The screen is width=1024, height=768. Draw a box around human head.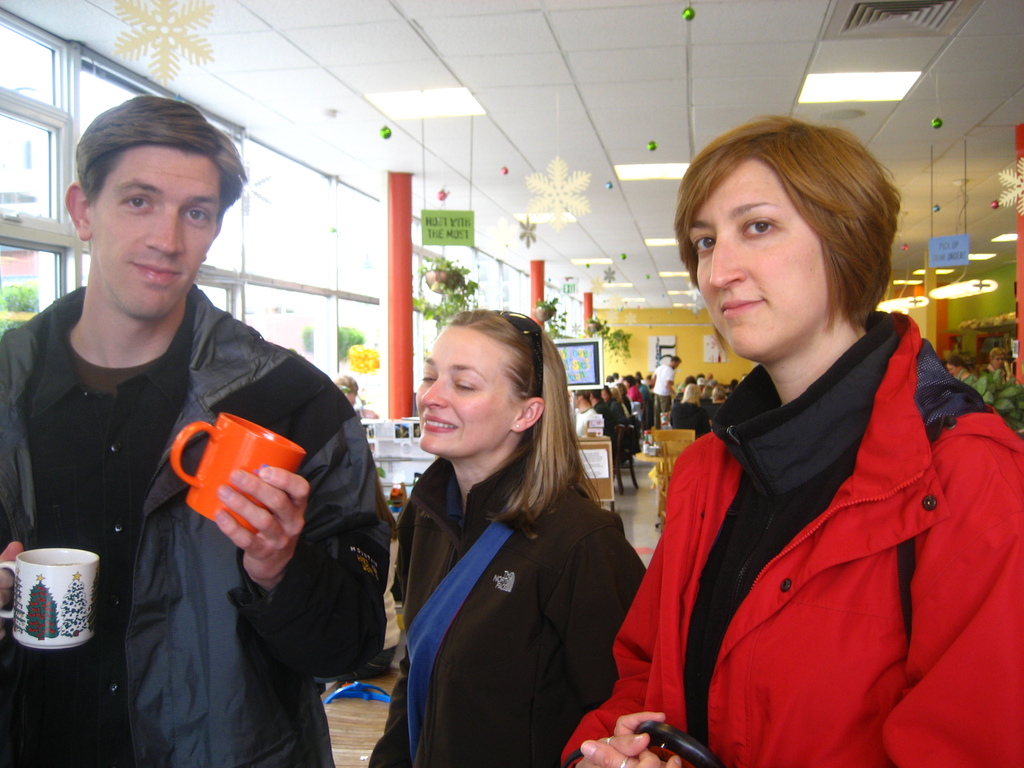
x1=67, y1=98, x2=251, y2=321.
